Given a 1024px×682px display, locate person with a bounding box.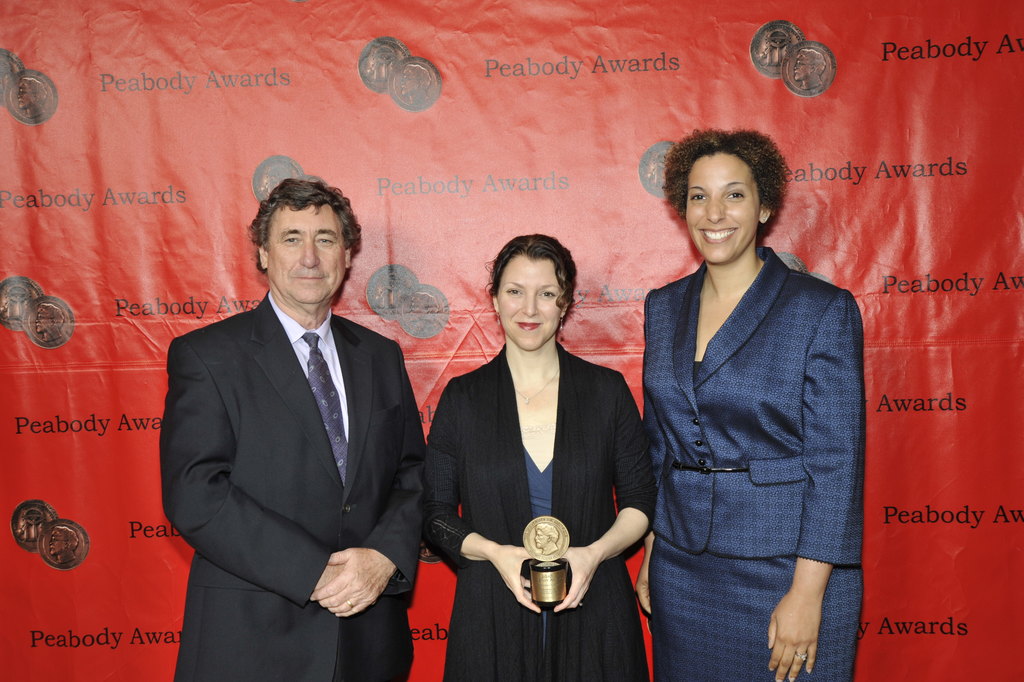
Located: detection(161, 184, 434, 681).
